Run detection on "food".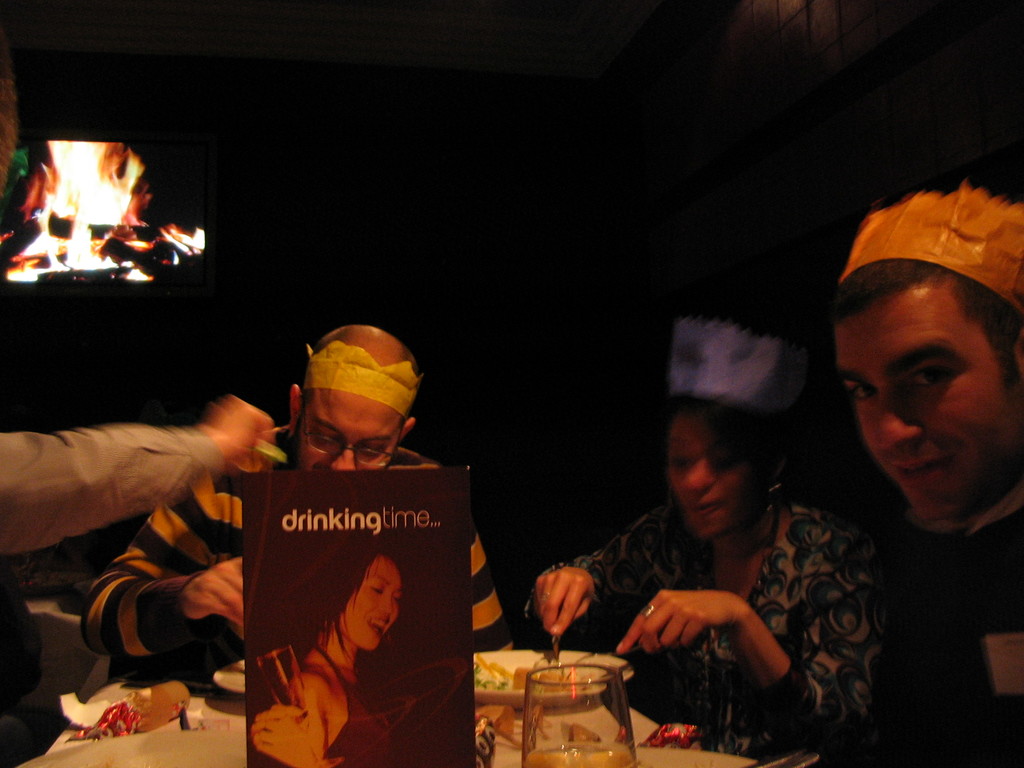
Result: select_region(566, 721, 604, 743).
